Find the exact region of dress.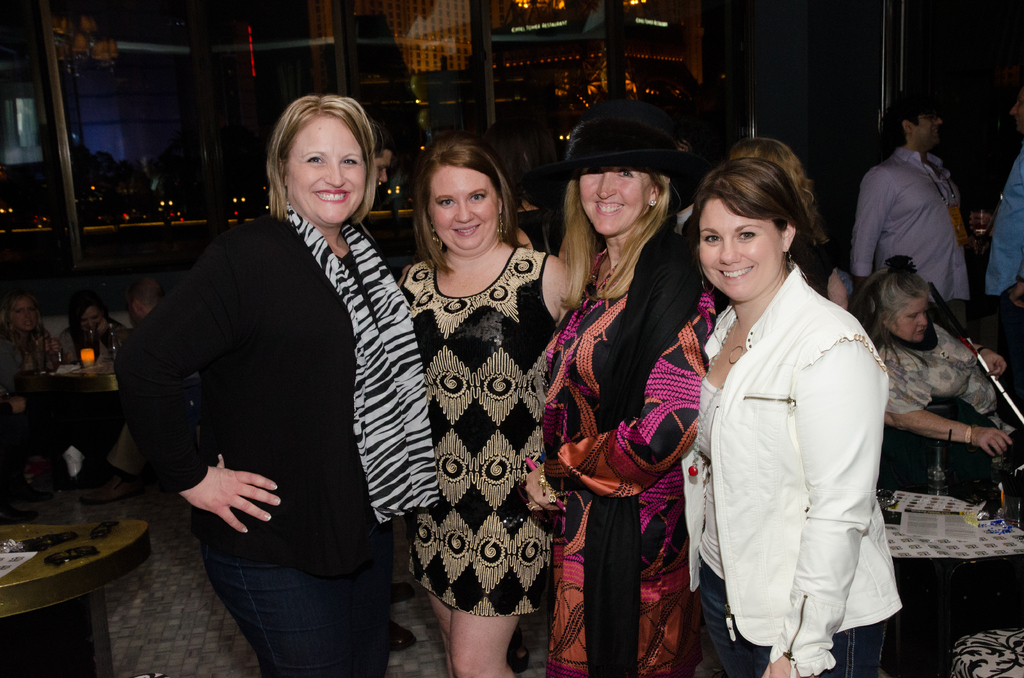
Exact region: detection(519, 244, 727, 677).
